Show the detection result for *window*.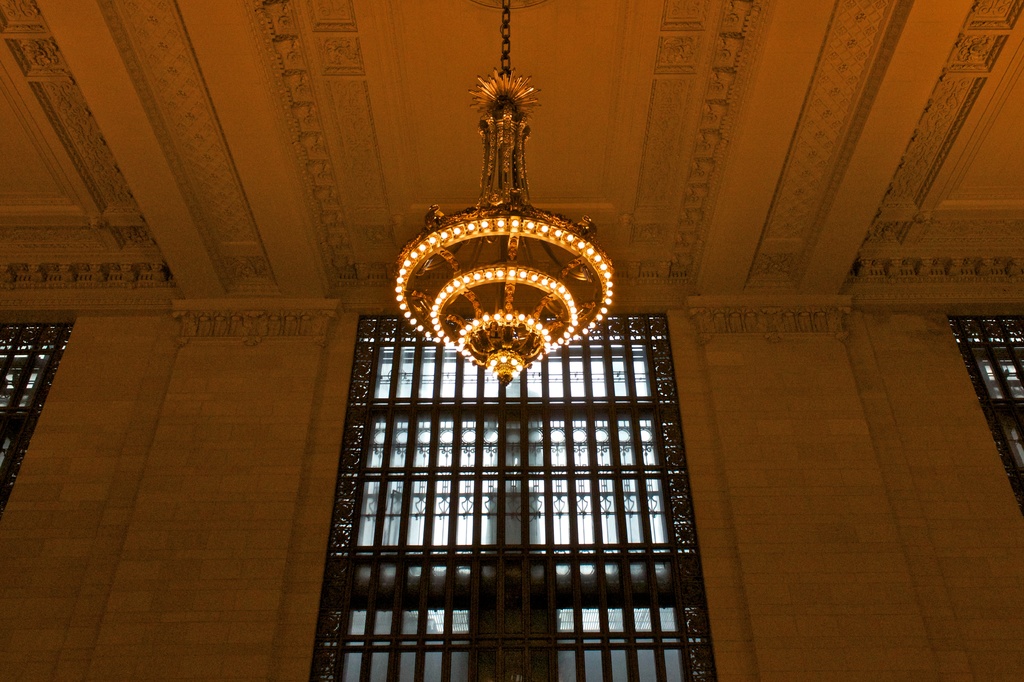
locate(311, 308, 721, 681).
